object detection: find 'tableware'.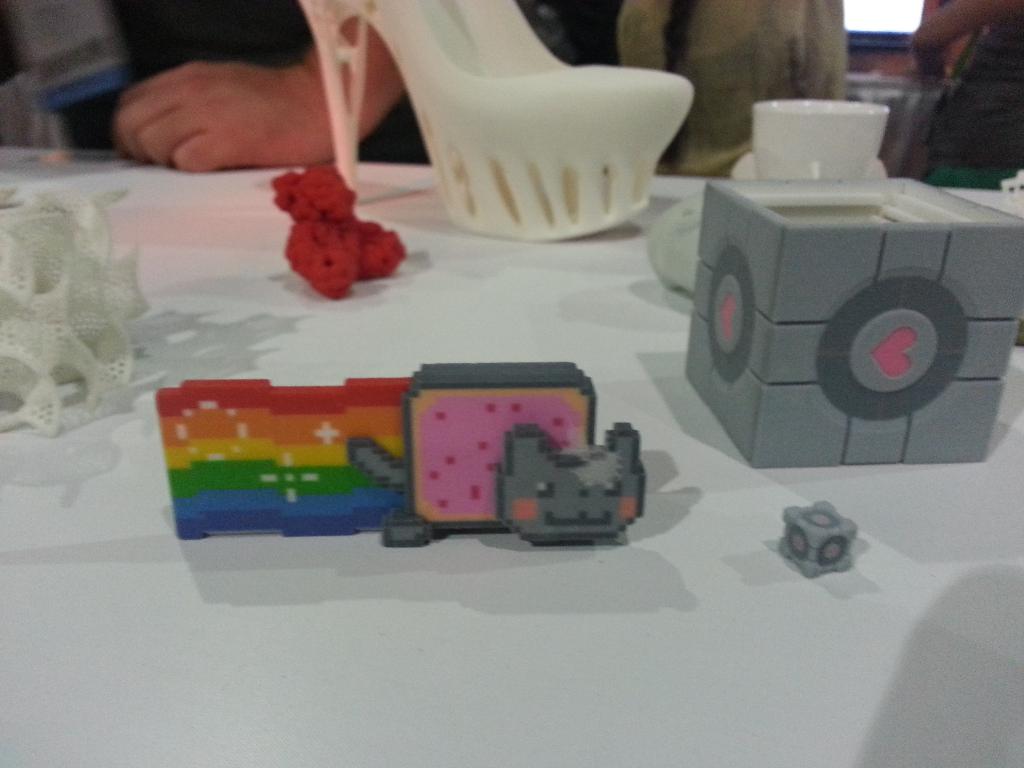
{"x1": 742, "y1": 97, "x2": 889, "y2": 182}.
